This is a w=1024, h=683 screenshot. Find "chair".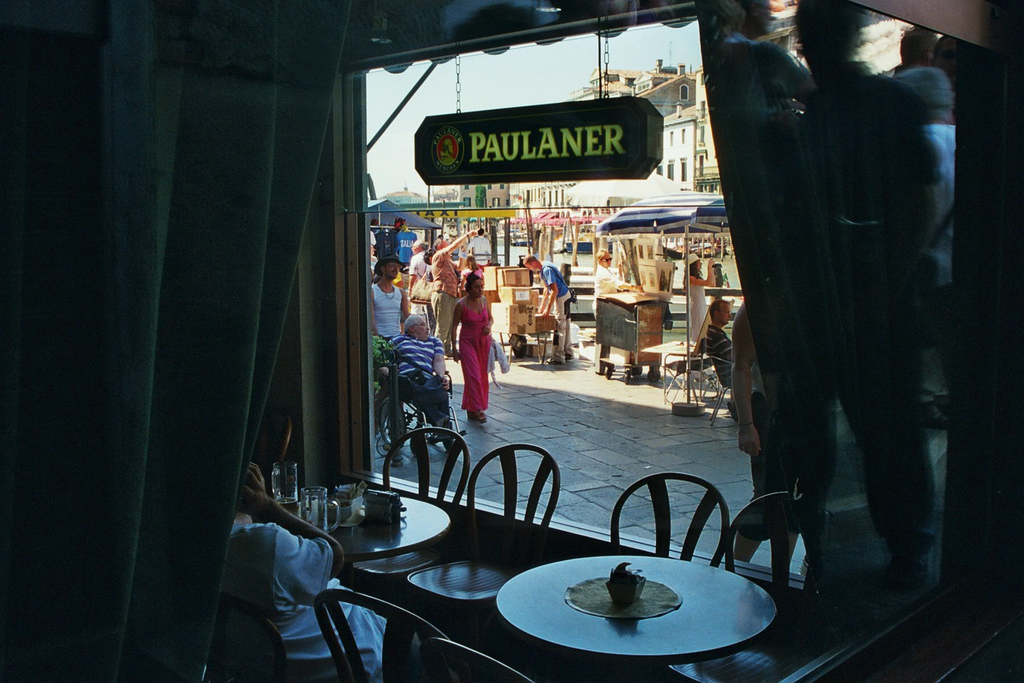
Bounding box: bbox=[706, 350, 738, 427].
